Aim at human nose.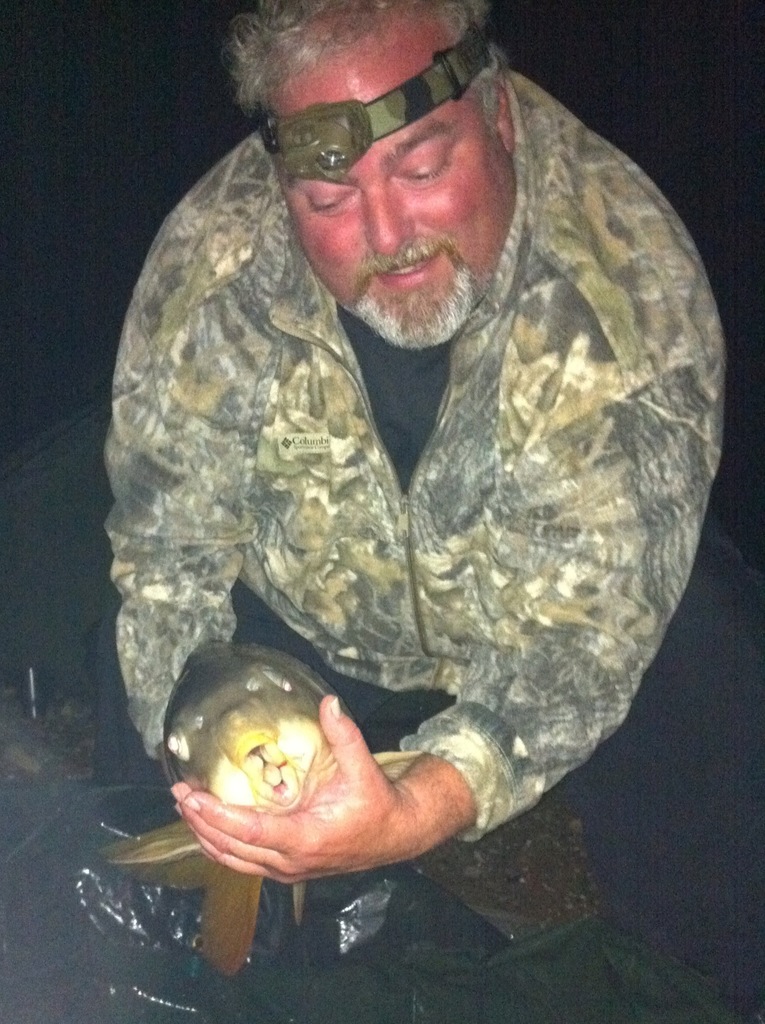
Aimed at <box>366,178,413,260</box>.
